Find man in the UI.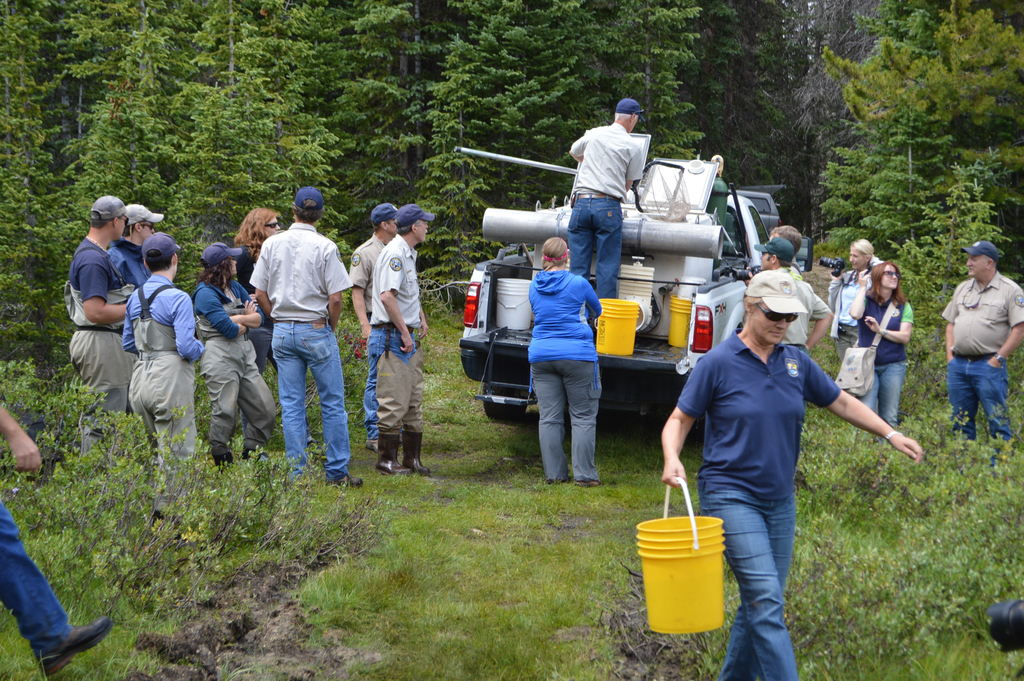
UI element at select_region(108, 203, 184, 323).
